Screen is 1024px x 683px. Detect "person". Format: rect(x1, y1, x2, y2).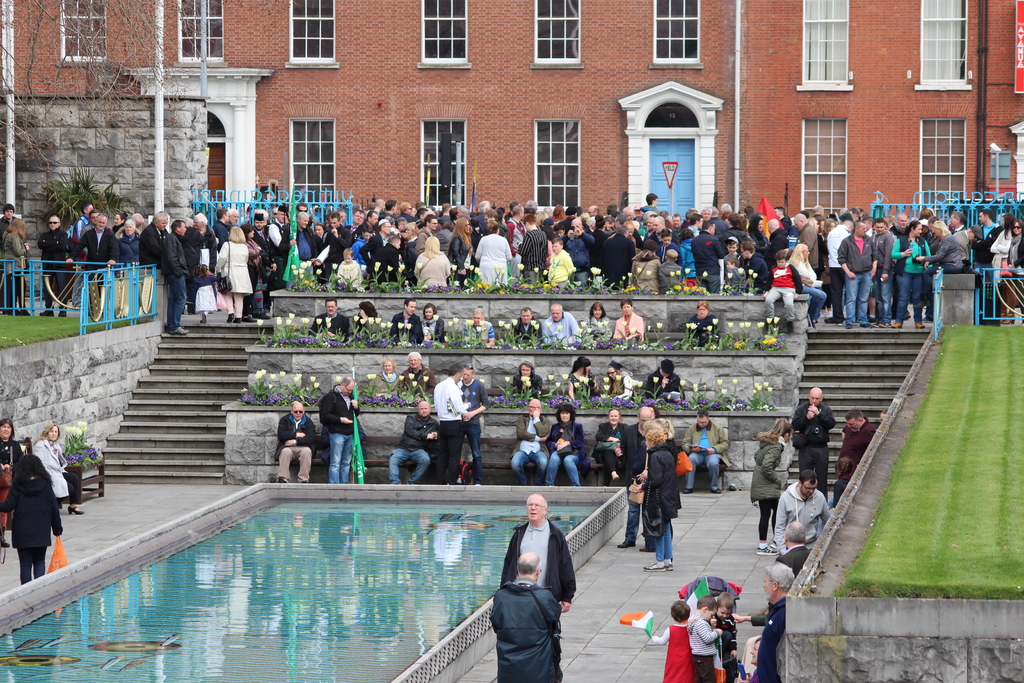
rect(372, 234, 406, 284).
